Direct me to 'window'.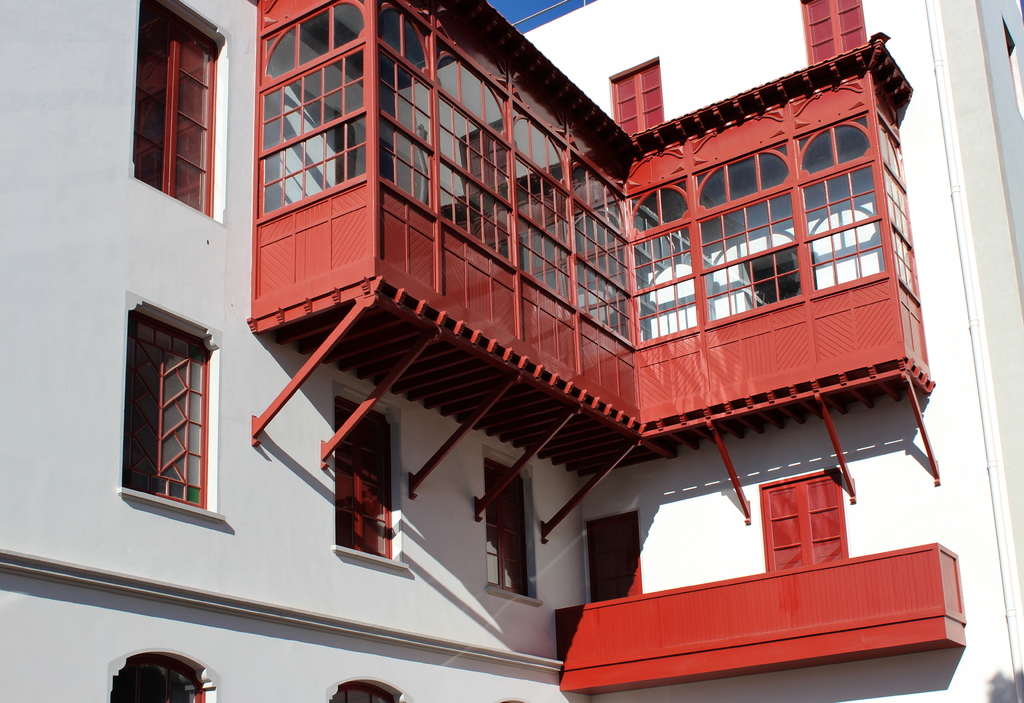
Direction: <bbox>609, 58, 664, 136</bbox>.
